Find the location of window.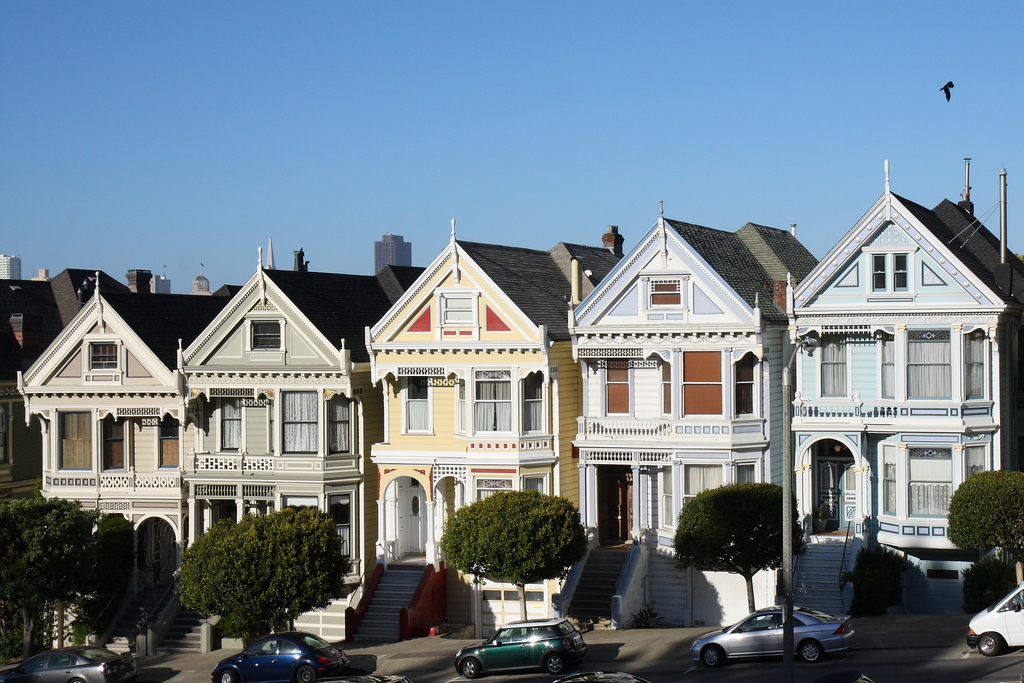
Location: 243/637/276/657.
